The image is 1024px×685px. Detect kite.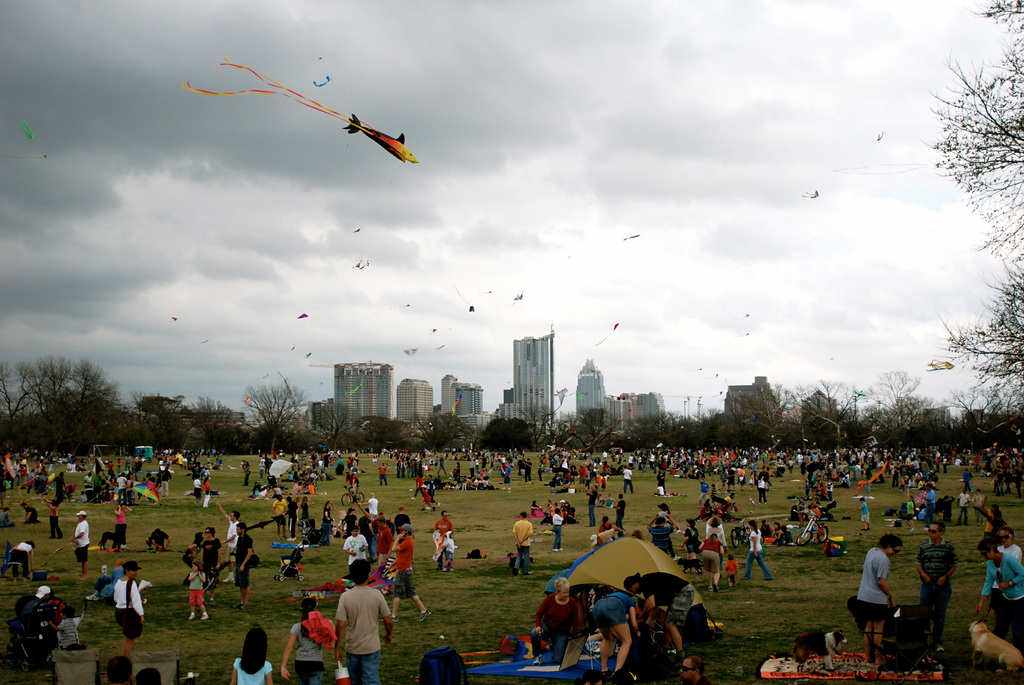
Detection: detection(449, 386, 466, 419).
